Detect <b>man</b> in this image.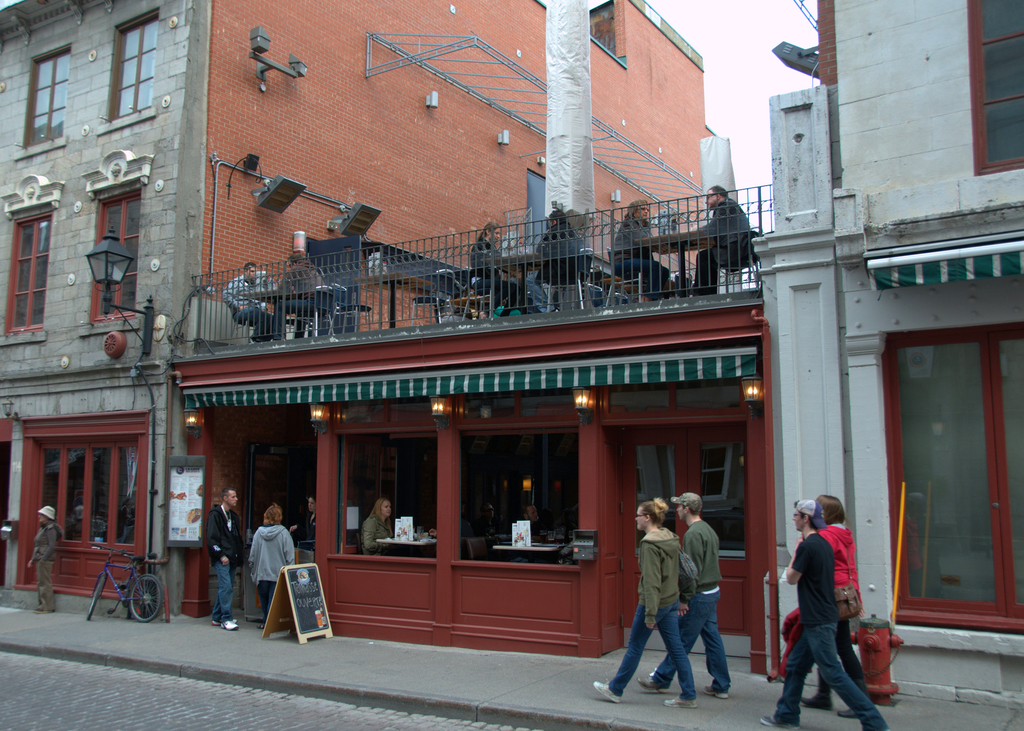
Detection: box(475, 502, 502, 534).
